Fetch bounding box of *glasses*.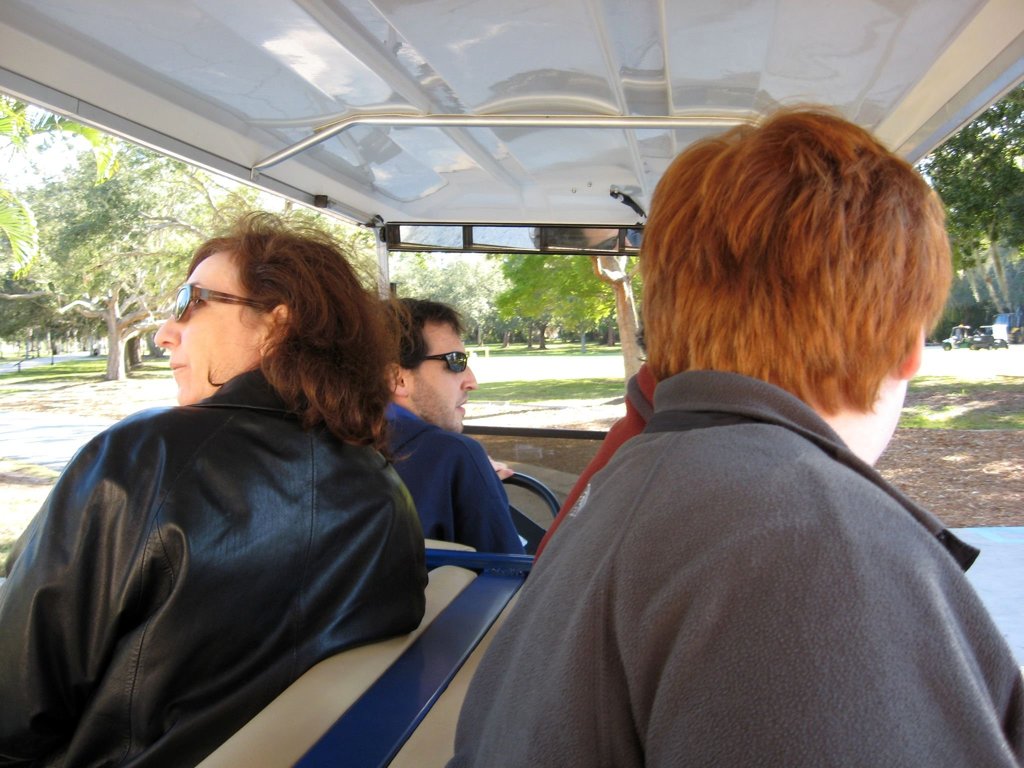
Bbox: [172, 280, 273, 321].
